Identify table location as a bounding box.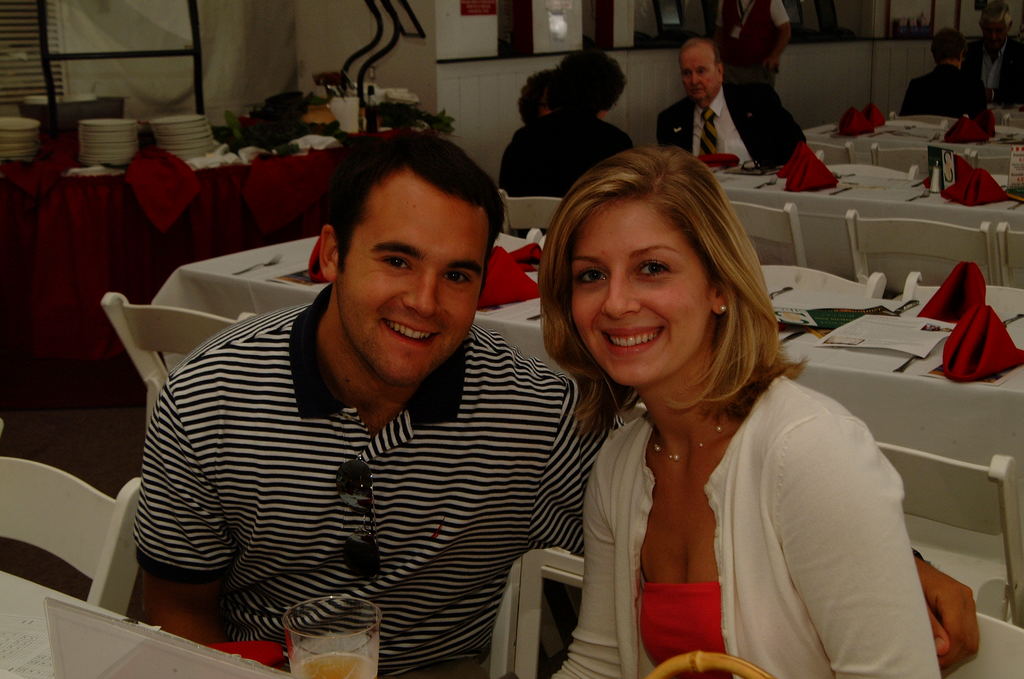
<bbox>150, 225, 1023, 574</bbox>.
